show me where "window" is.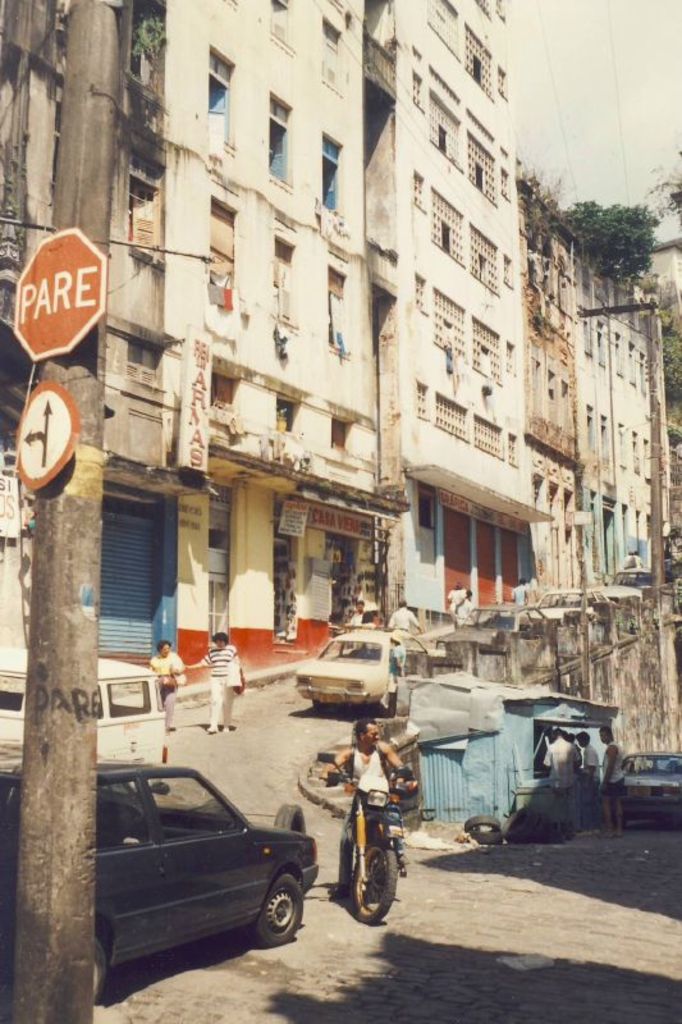
"window" is at {"x1": 329, "y1": 268, "x2": 348, "y2": 348}.
